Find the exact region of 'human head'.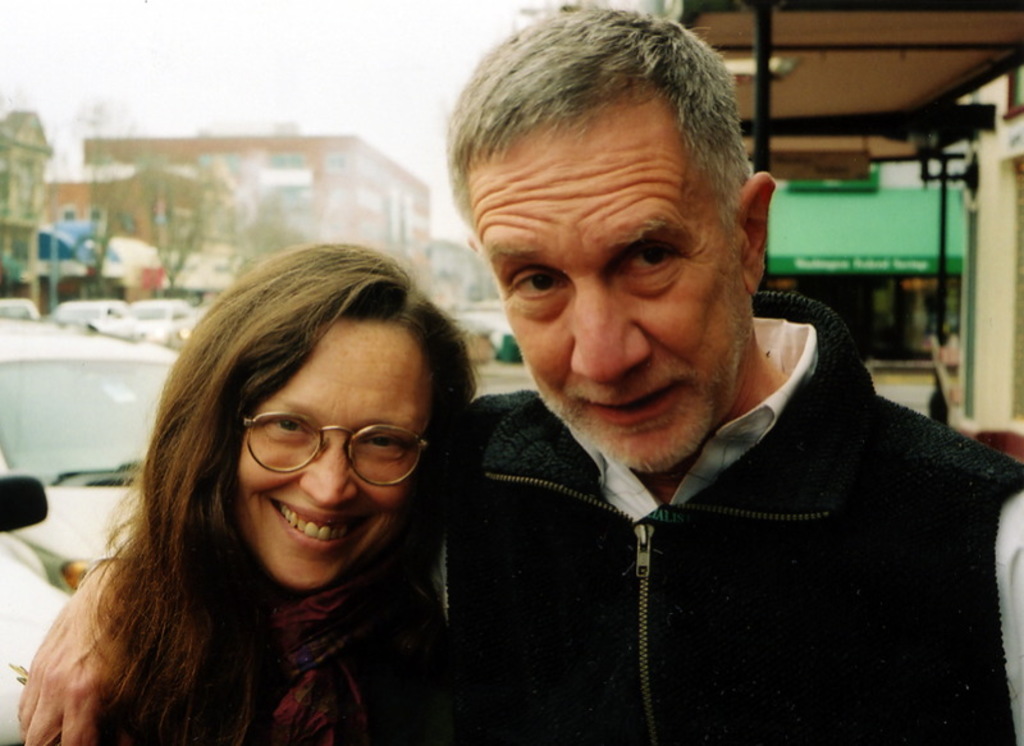
Exact region: {"left": 445, "top": 3, "right": 777, "bottom": 480}.
